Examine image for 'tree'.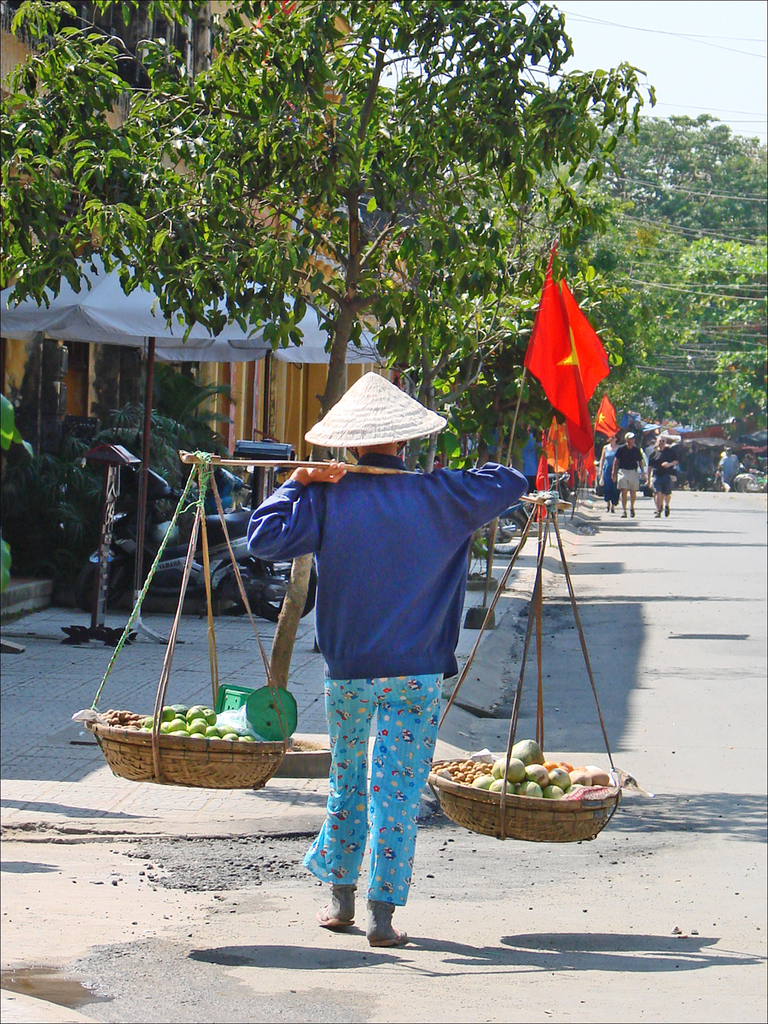
Examination result: [4,23,717,643].
